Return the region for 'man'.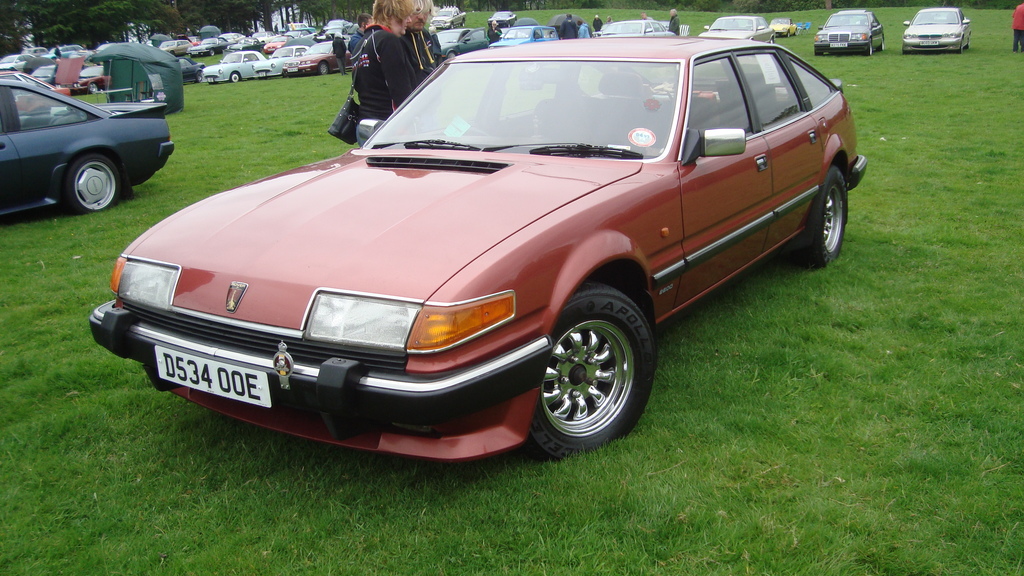
(399,0,448,132).
